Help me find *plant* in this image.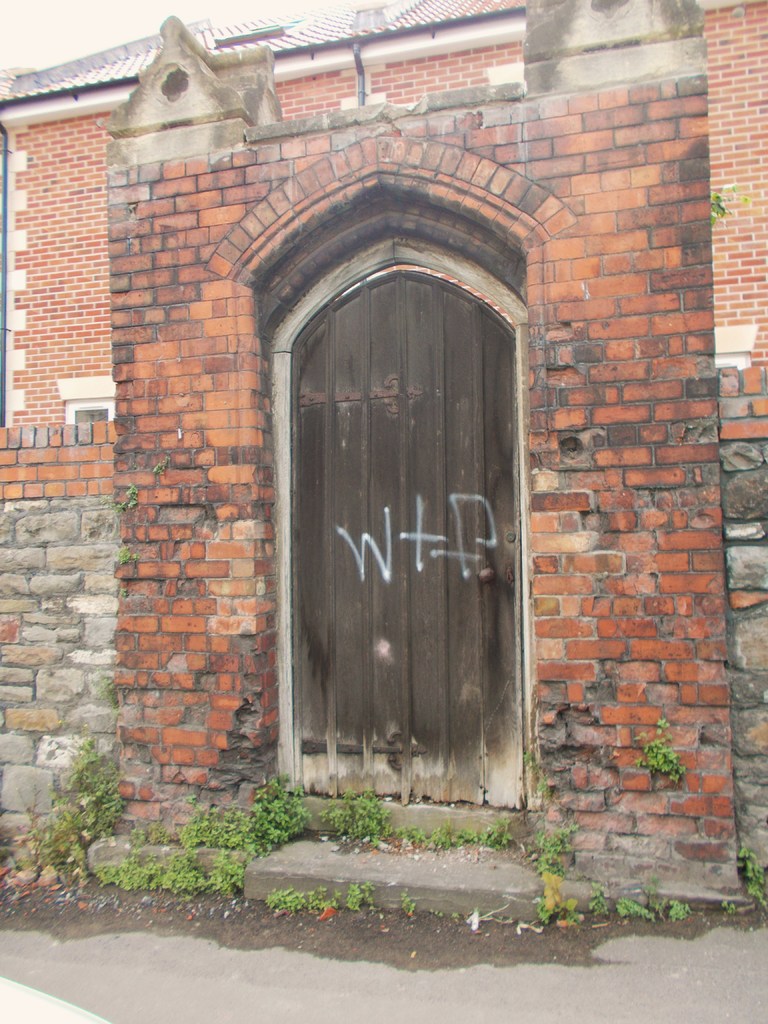
Found it: box=[115, 545, 141, 568].
